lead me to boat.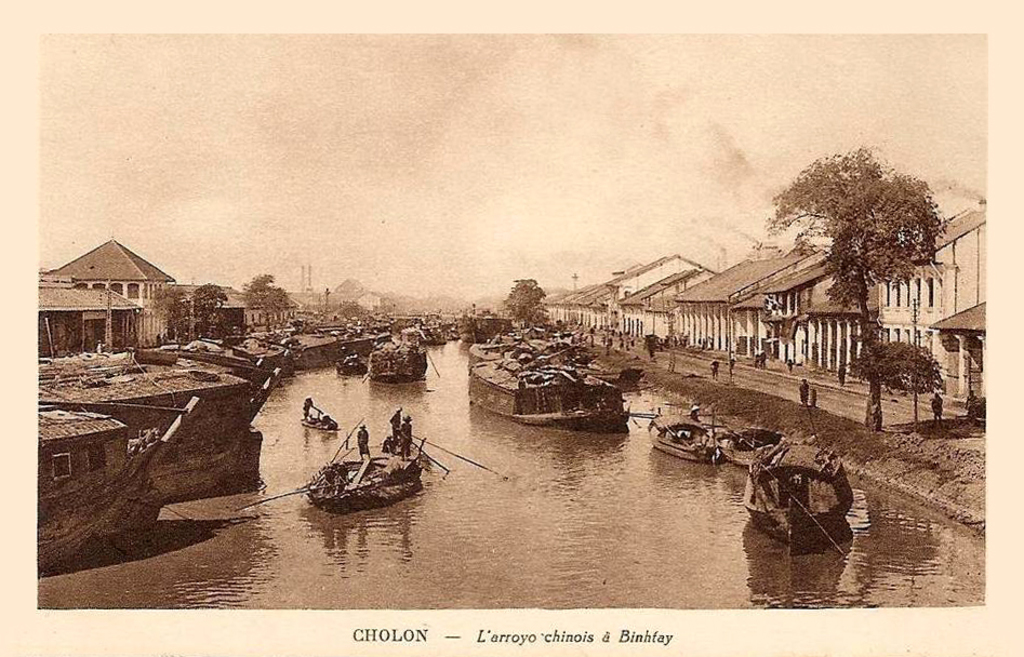
Lead to bbox=[650, 416, 713, 460].
